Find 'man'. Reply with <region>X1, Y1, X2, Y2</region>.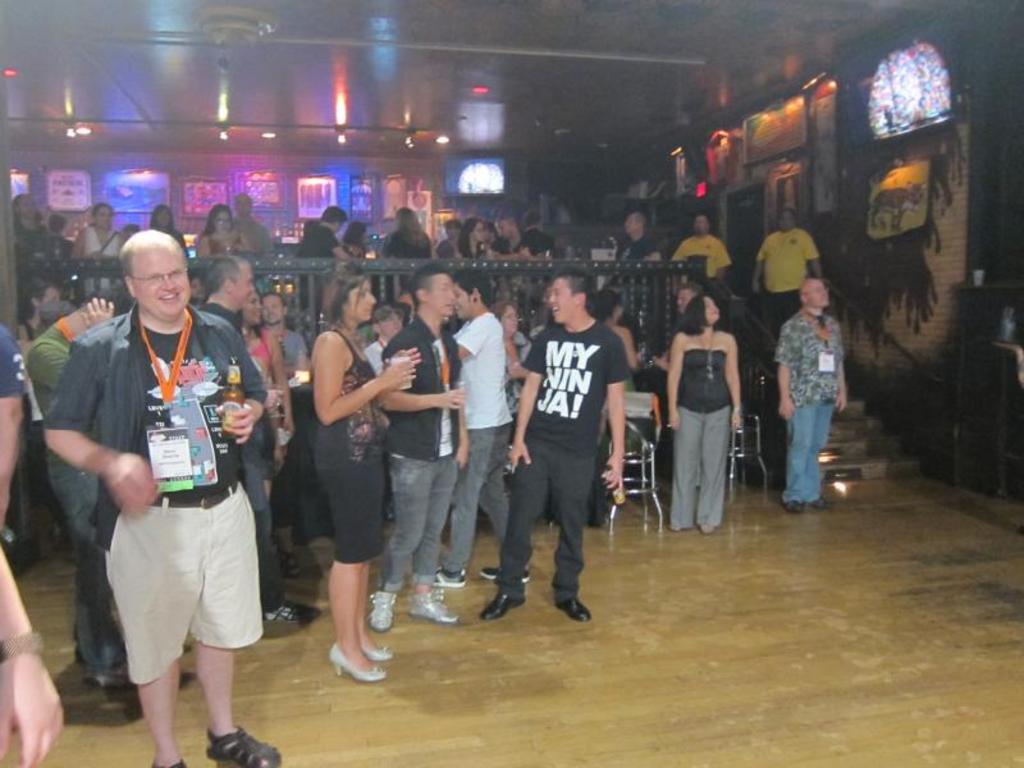
<region>60, 207, 268, 749</region>.
